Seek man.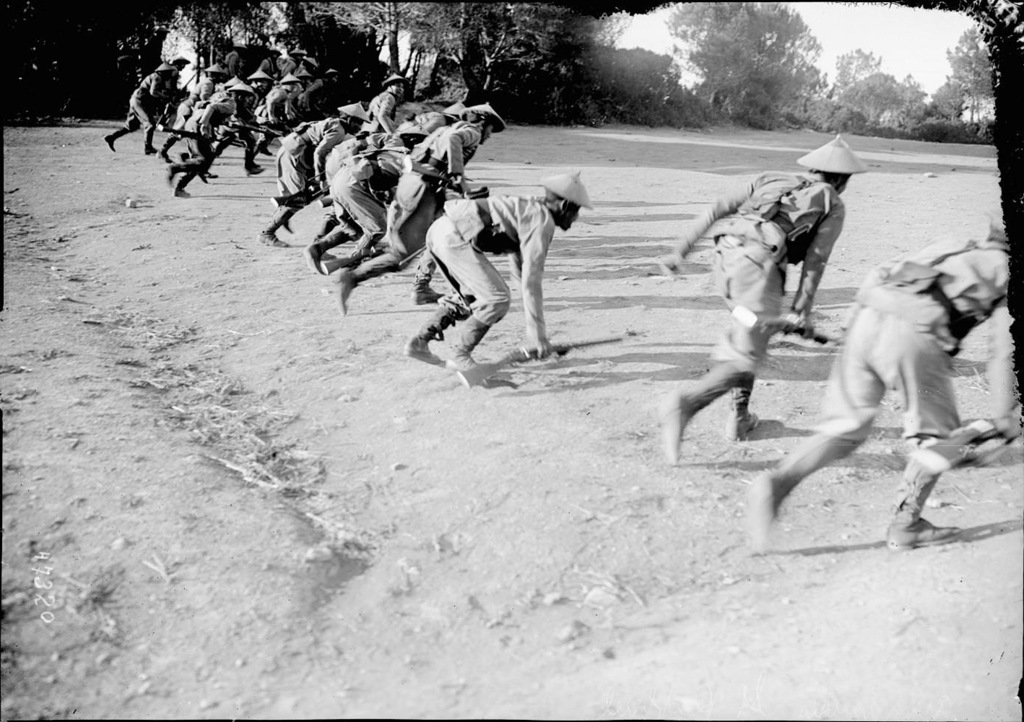
x1=316 y1=97 x2=483 y2=308.
